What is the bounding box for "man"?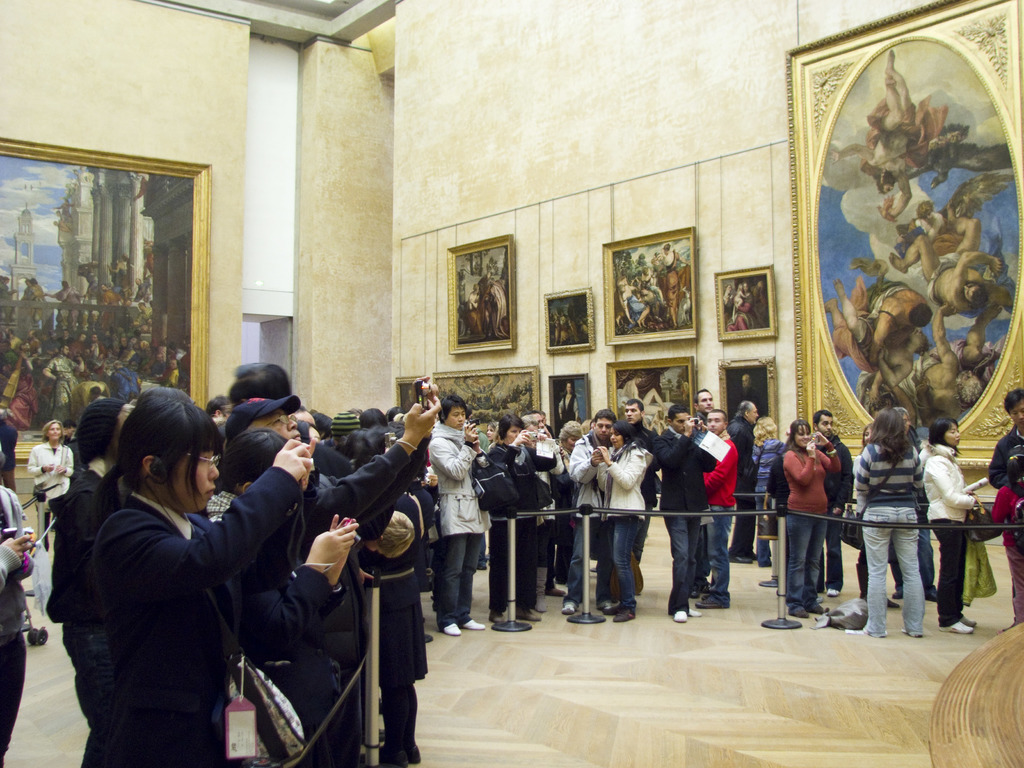
rect(893, 405, 940, 600).
